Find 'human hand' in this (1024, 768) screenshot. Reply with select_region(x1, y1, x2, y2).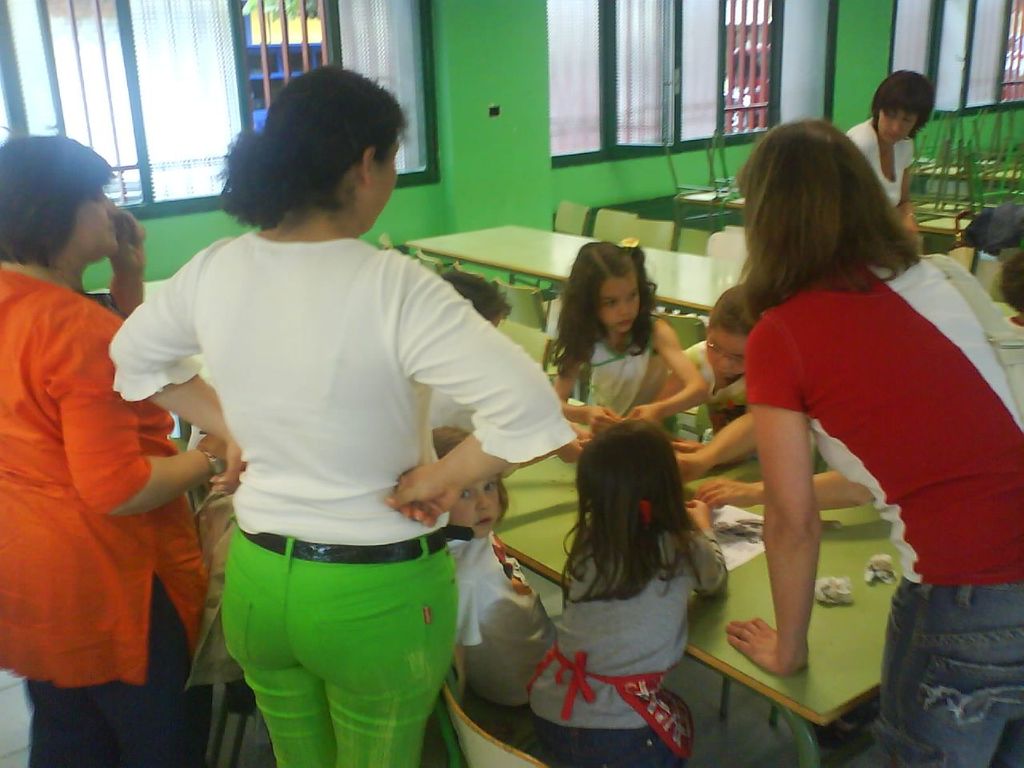
select_region(624, 406, 670, 434).
